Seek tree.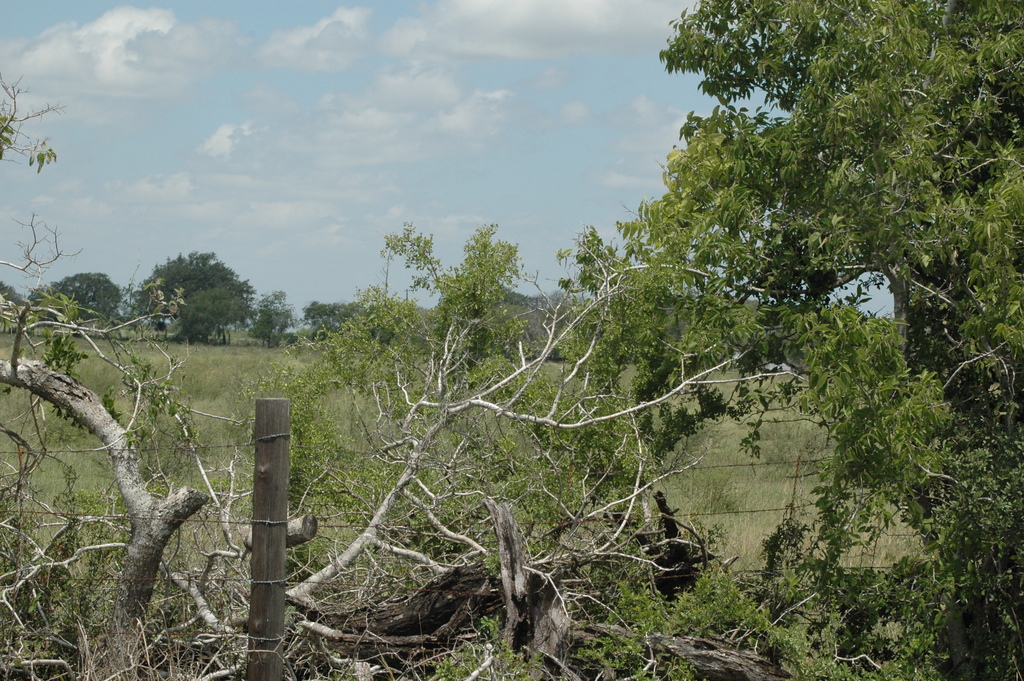
BBox(593, 0, 1023, 680).
